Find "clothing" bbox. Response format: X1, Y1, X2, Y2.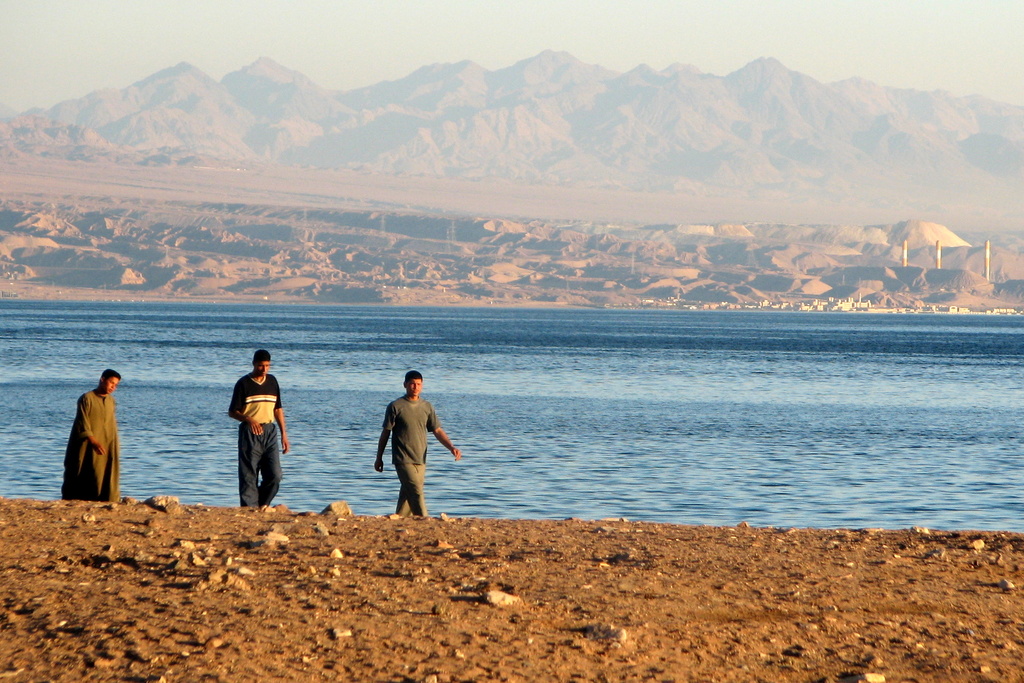
368, 390, 438, 518.
